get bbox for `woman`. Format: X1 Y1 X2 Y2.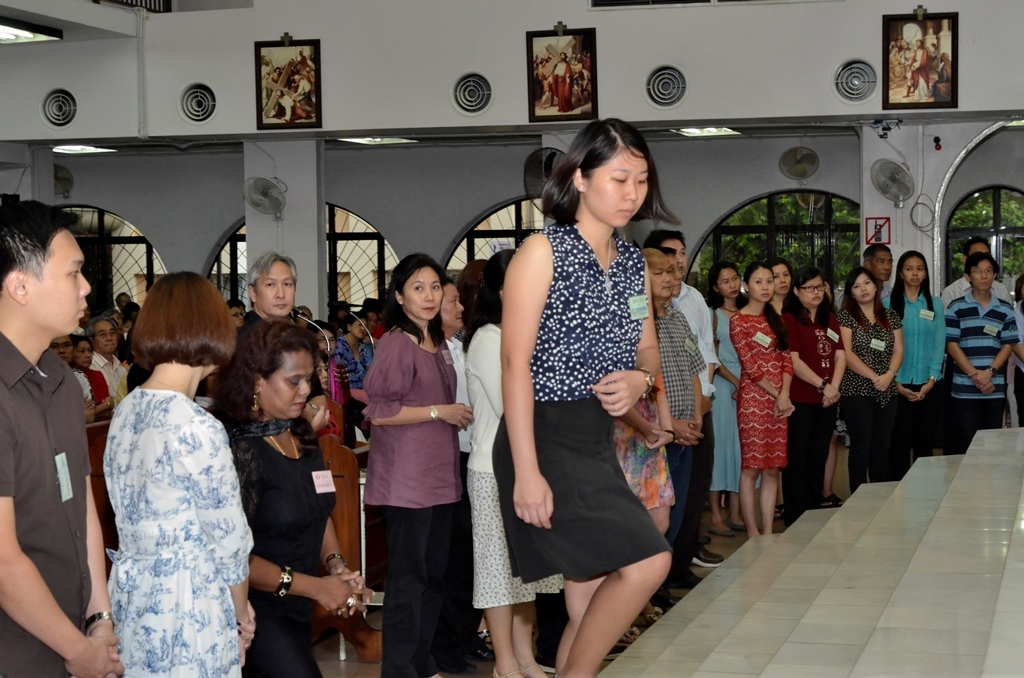
77 333 115 410.
